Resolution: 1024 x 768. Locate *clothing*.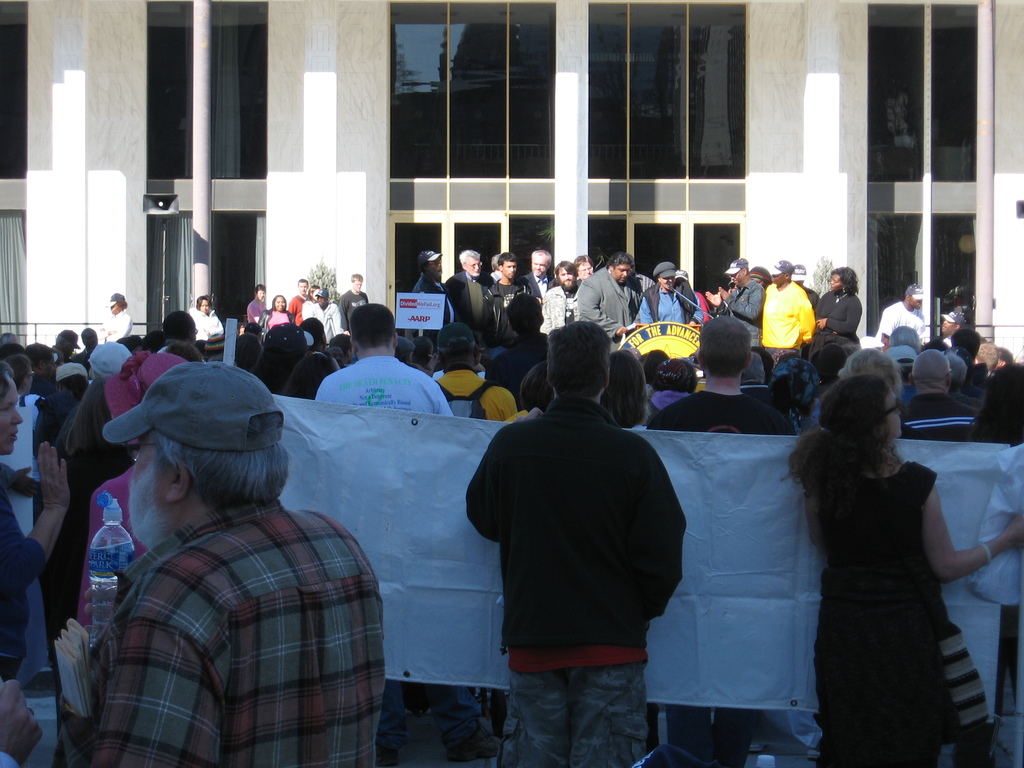
{"left": 307, "top": 356, "right": 452, "bottom": 412}.
